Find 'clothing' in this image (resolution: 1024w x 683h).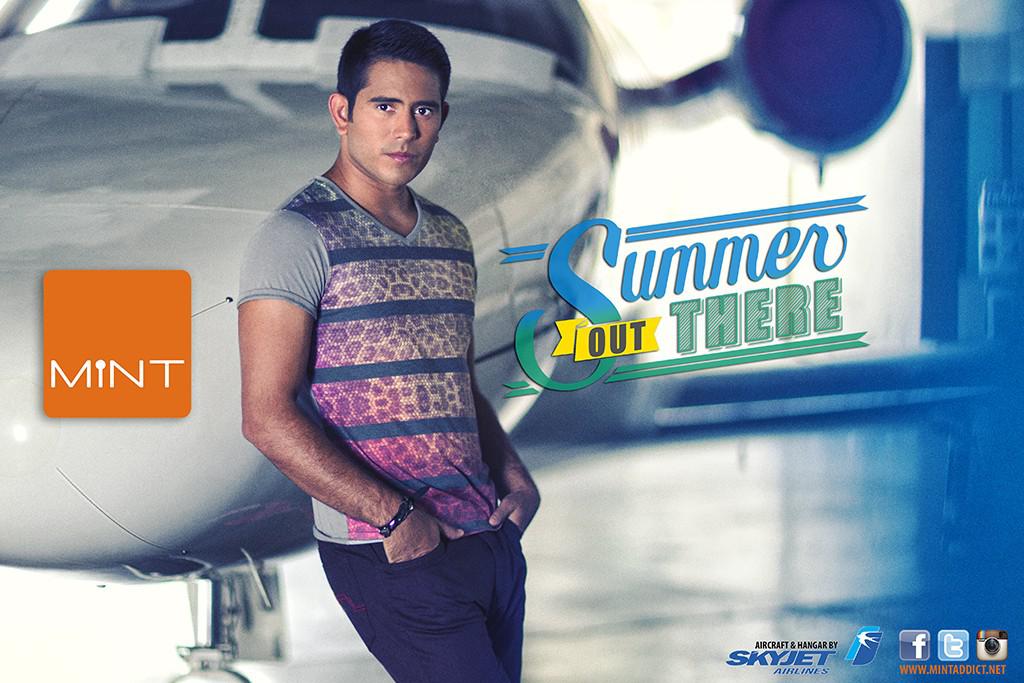
locate(237, 170, 559, 682).
